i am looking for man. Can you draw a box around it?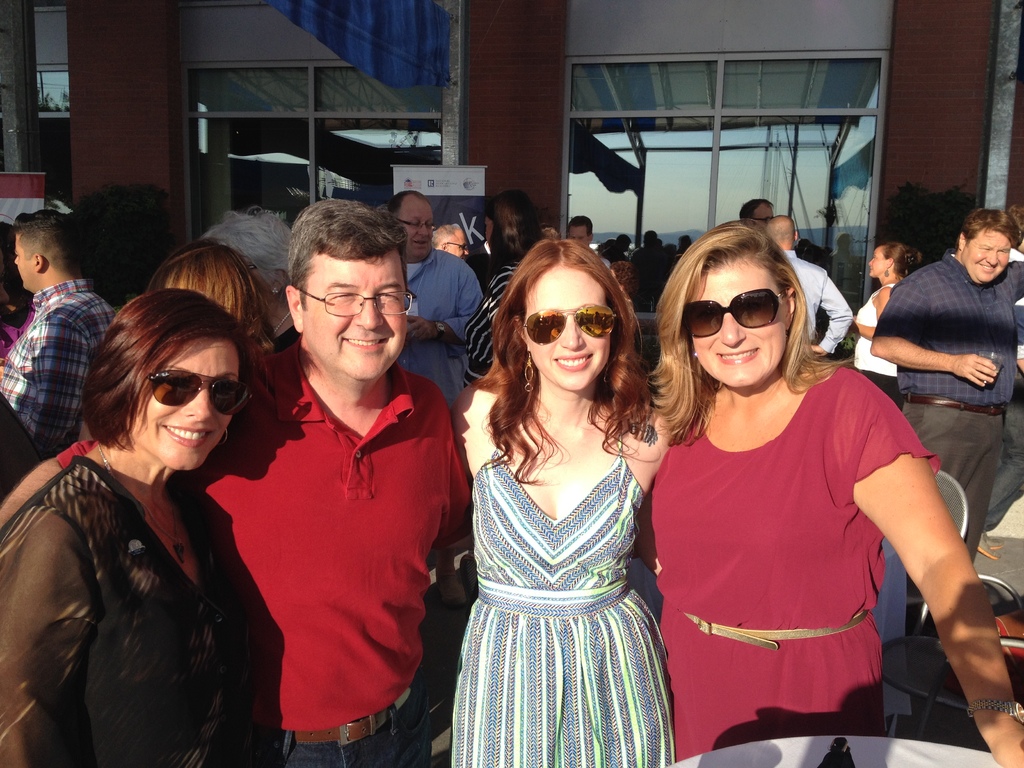
Sure, the bounding box is 761/213/851/360.
